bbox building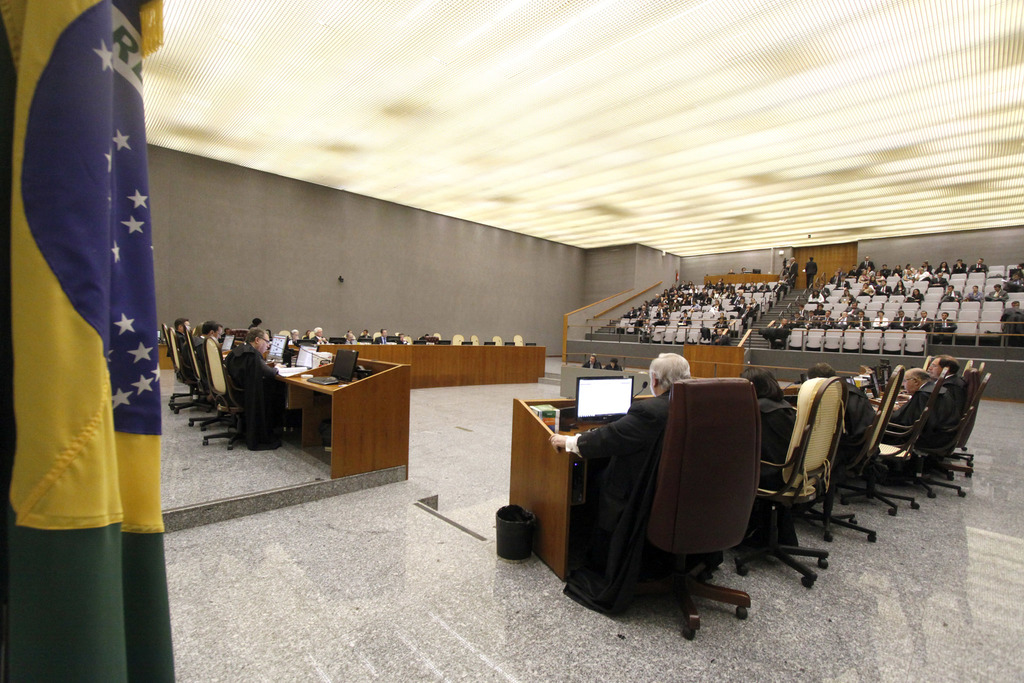
(x1=0, y1=0, x2=1023, y2=682)
